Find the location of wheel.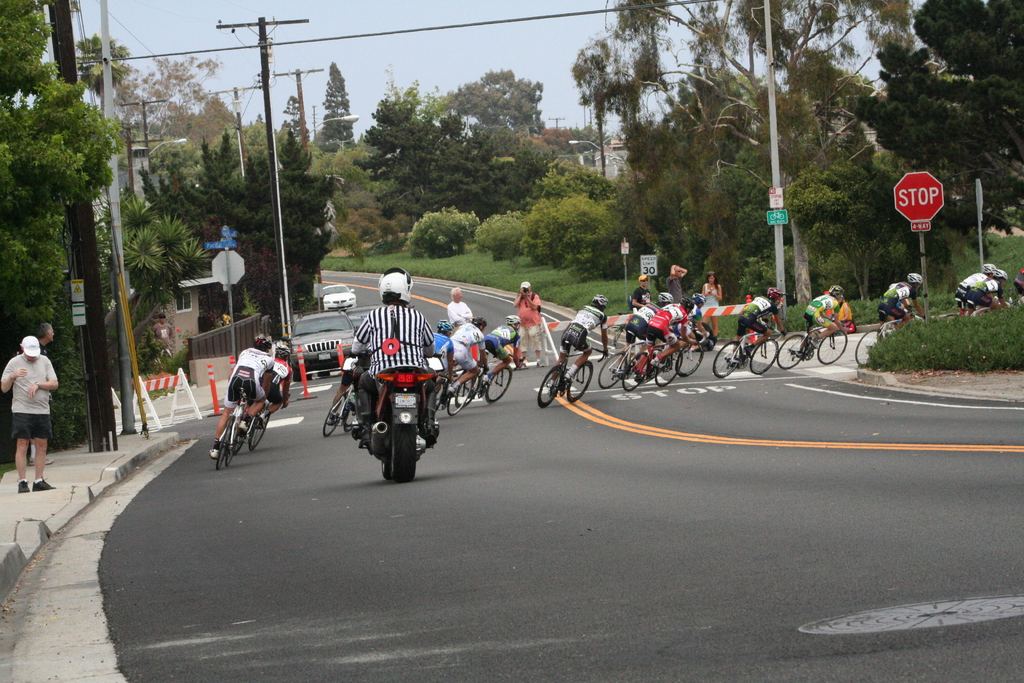
Location: (433,373,447,408).
